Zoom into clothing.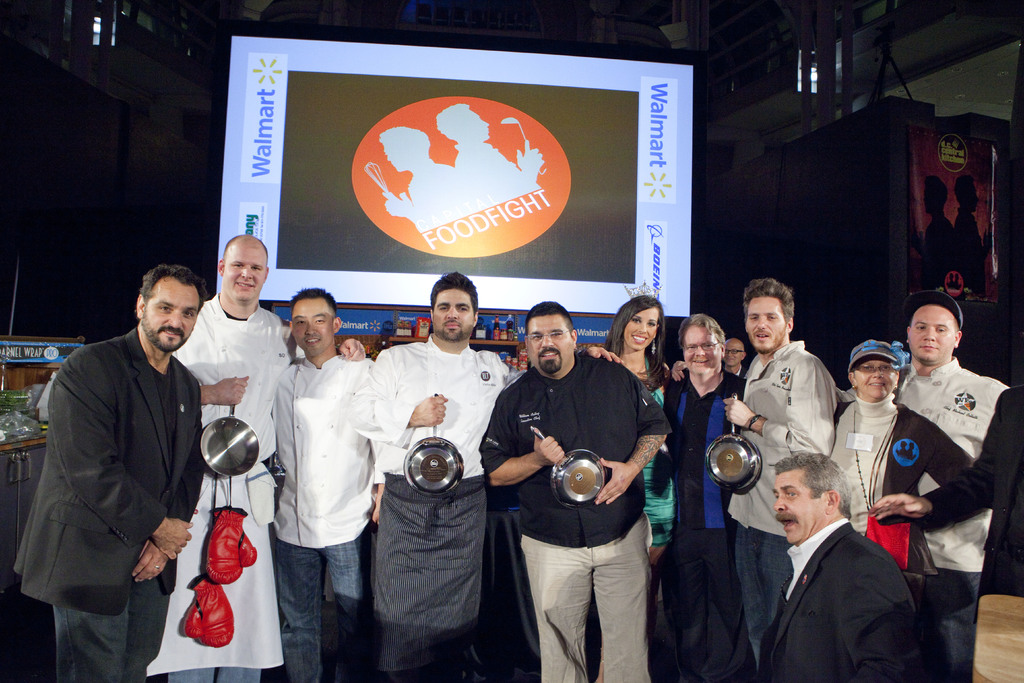
Zoom target: {"x1": 6, "y1": 324, "x2": 198, "y2": 677}.
